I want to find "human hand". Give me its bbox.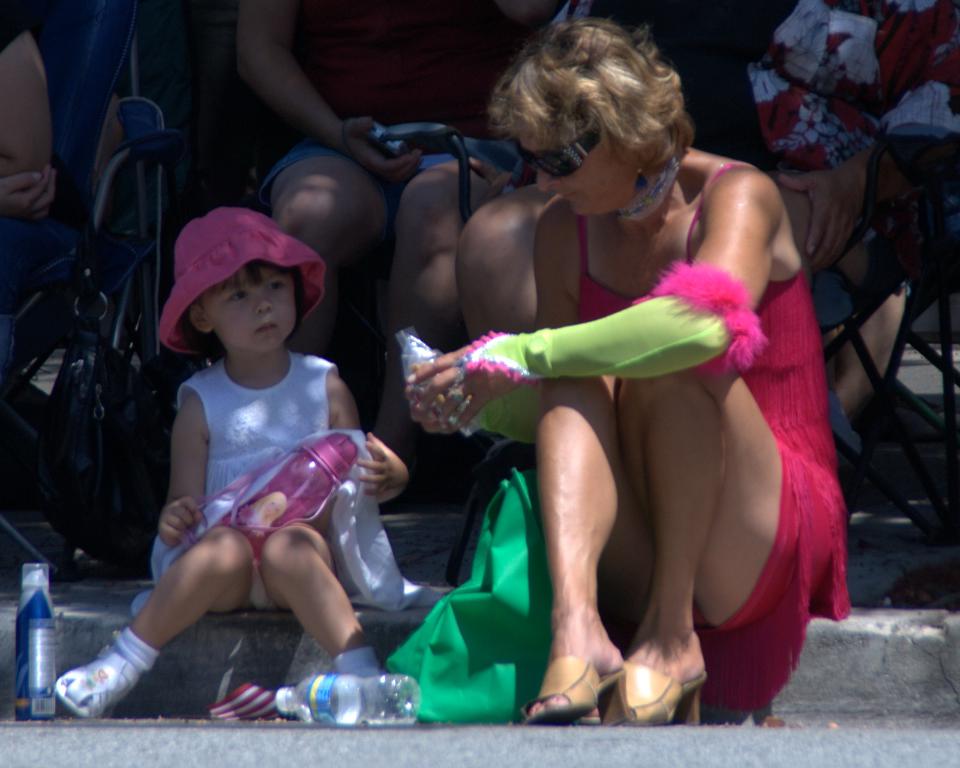
x1=389, y1=341, x2=496, y2=416.
